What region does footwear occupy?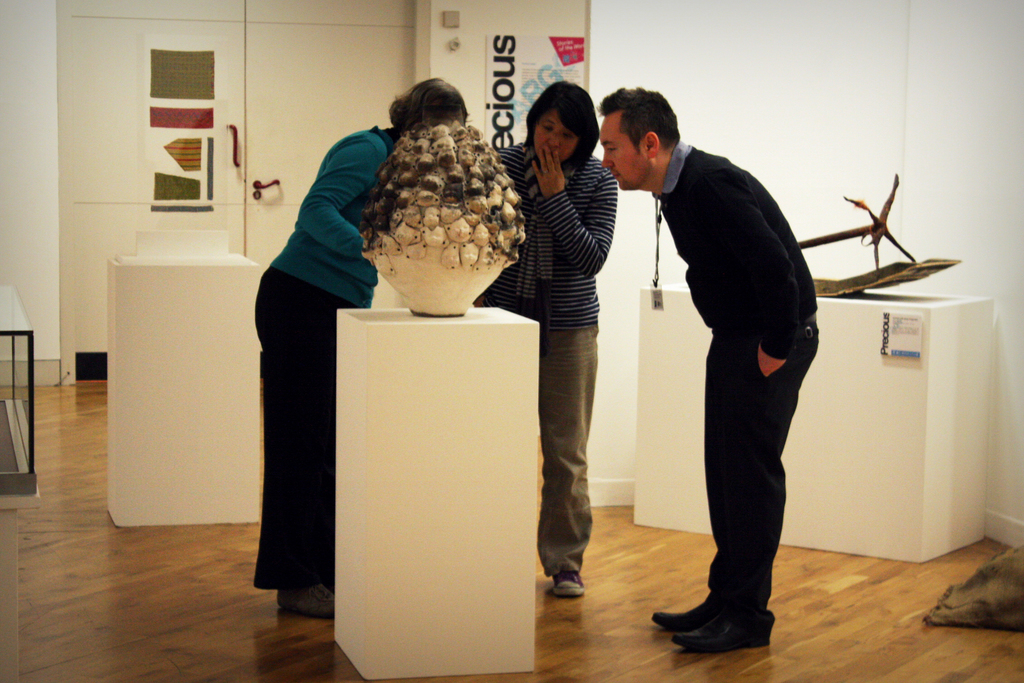
region(642, 586, 723, 634).
